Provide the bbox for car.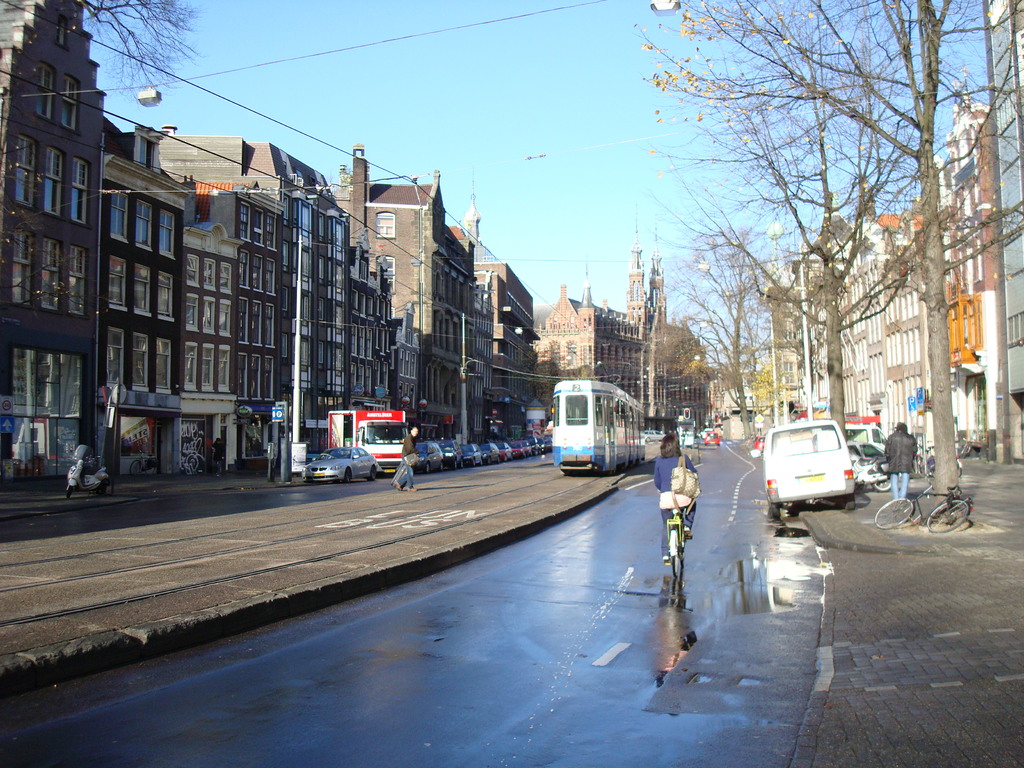
[left=643, top=430, right=664, bottom=442].
